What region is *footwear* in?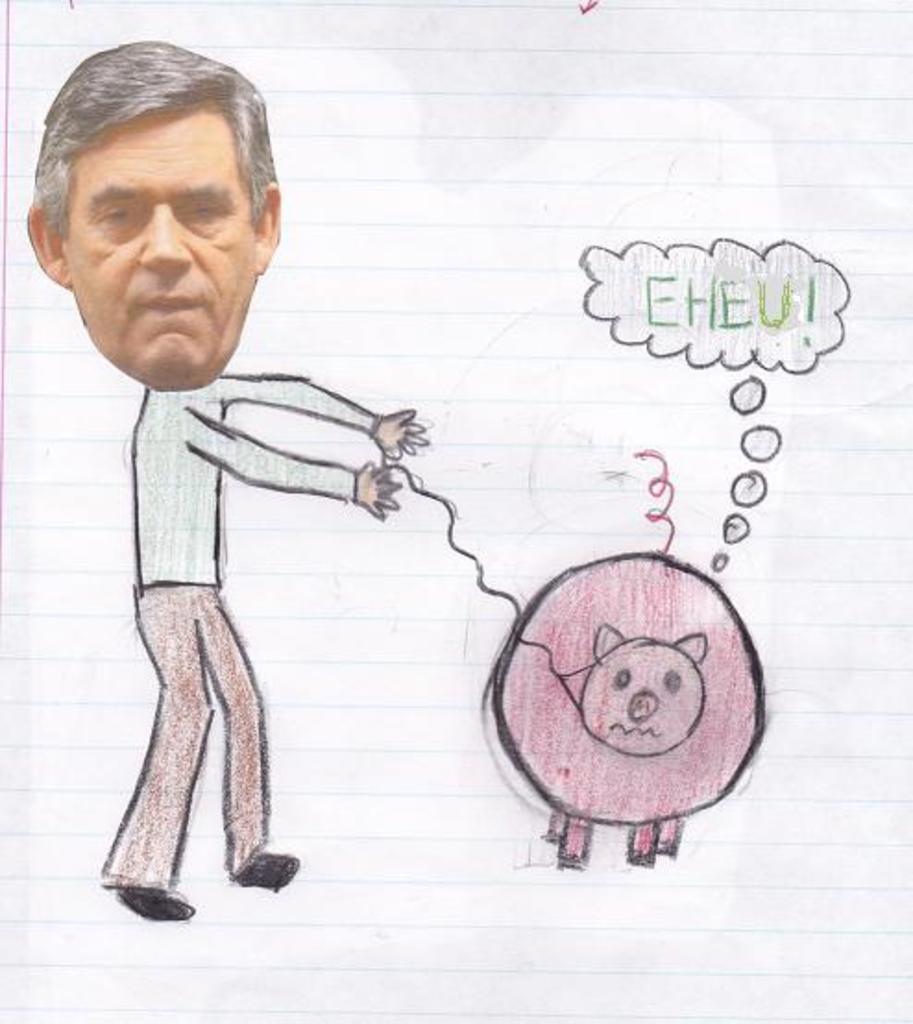
l=115, t=891, r=190, b=920.
